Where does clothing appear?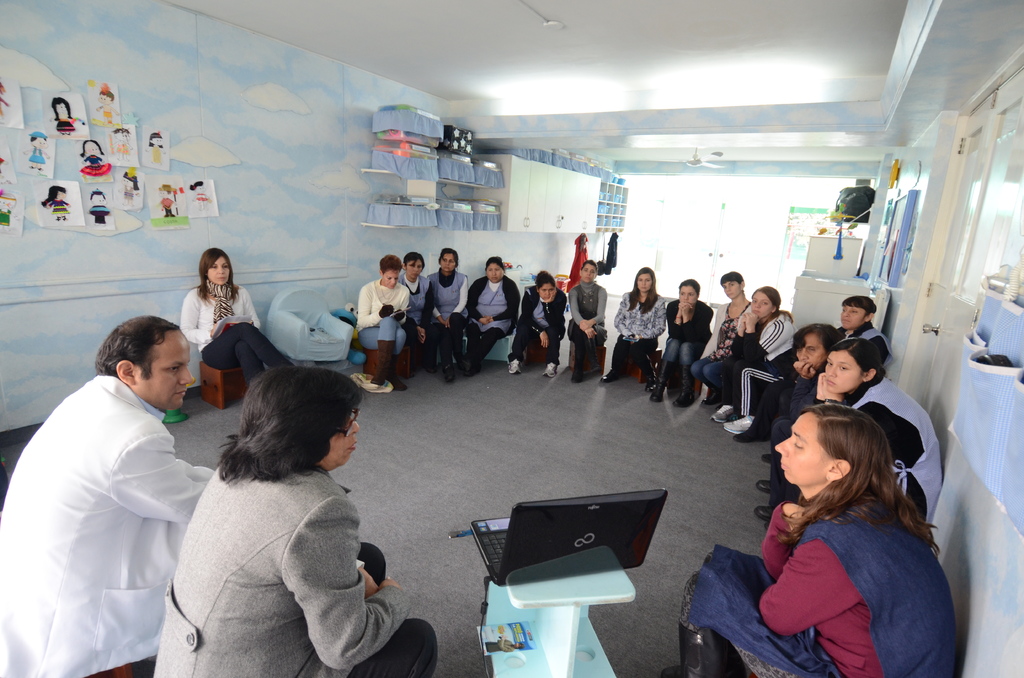
Appears at 847,317,900,382.
